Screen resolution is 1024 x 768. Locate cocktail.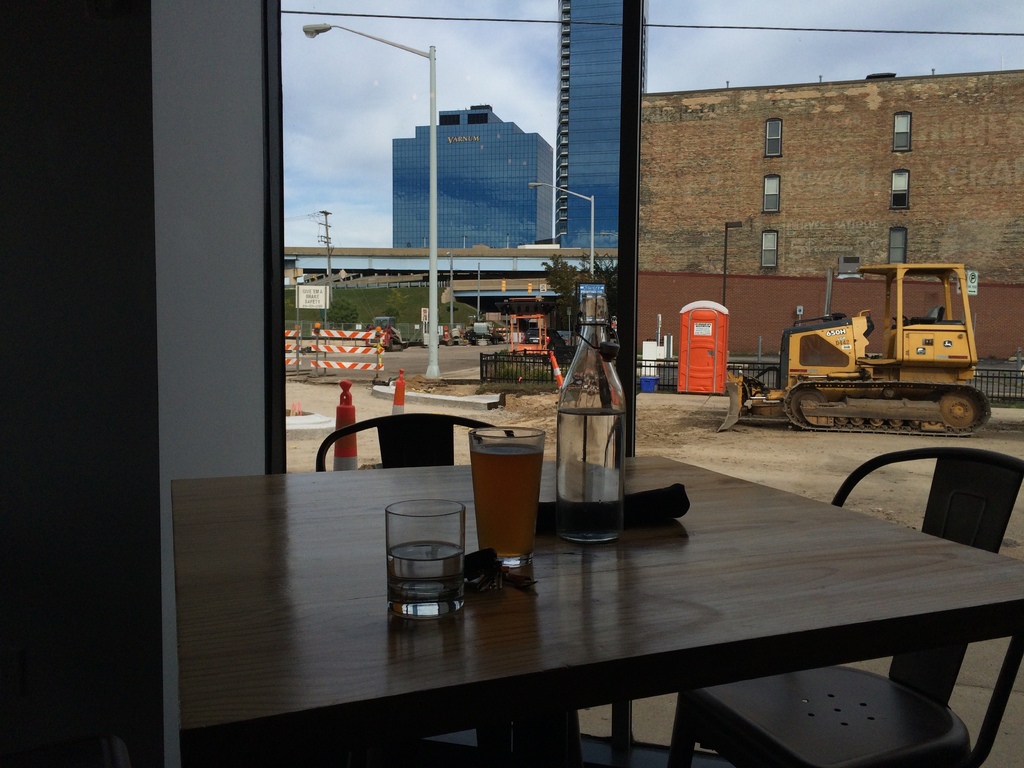
detection(464, 425, 539, 566).
